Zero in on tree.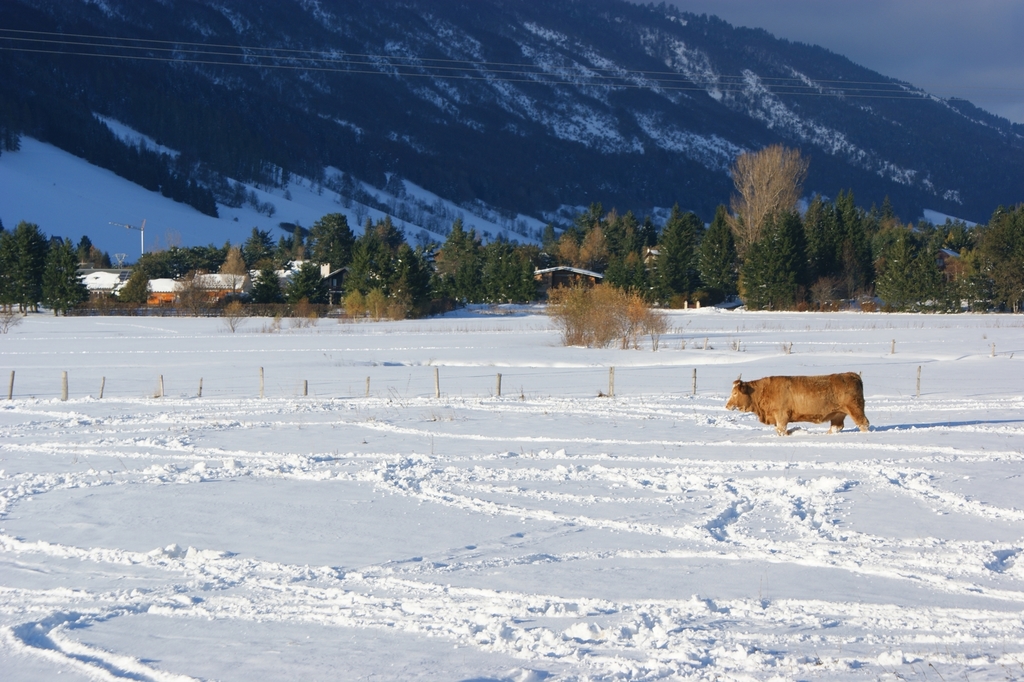
Zeroed in: rect(701, 206, 742, 299).
